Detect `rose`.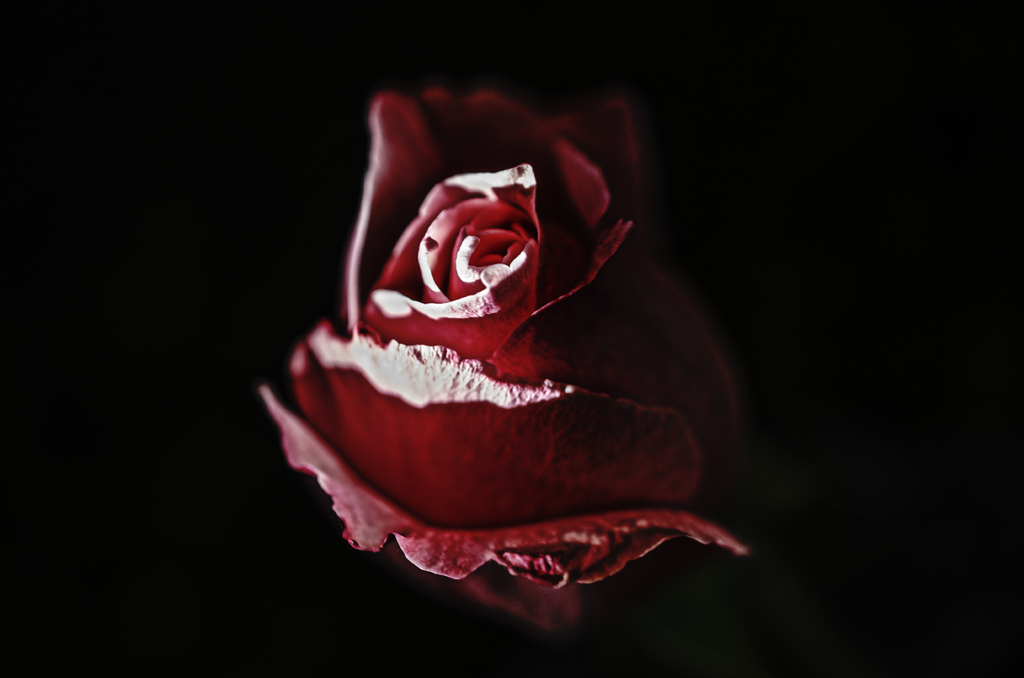
Detected at {"x1": 253, "y1": 92, "x2": 757, "y2": 644}.
